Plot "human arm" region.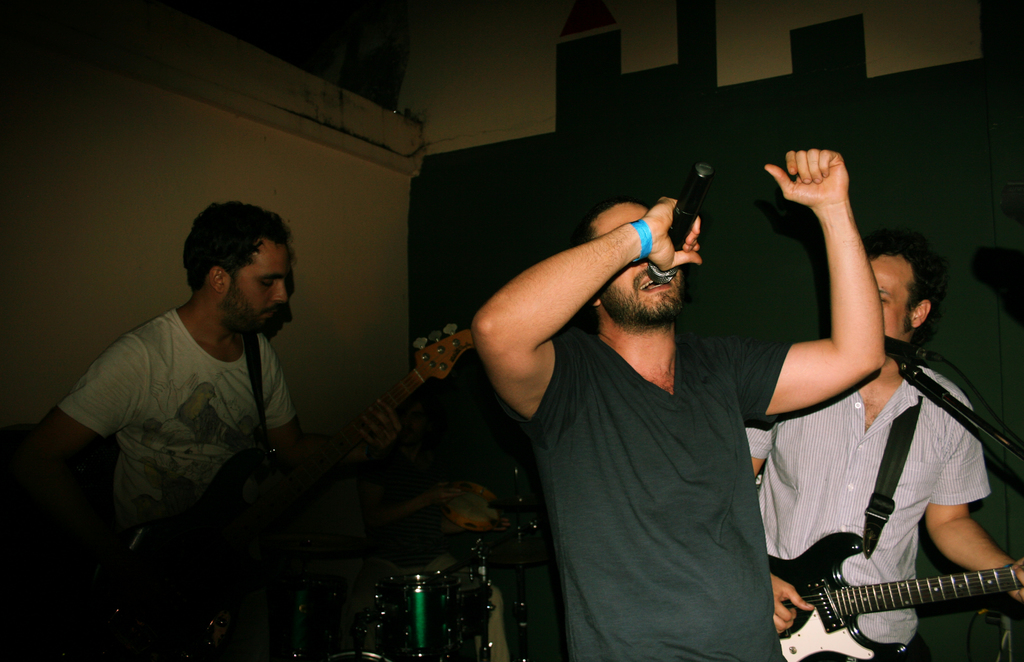
Plotted at (728, 145, 886, 430).
